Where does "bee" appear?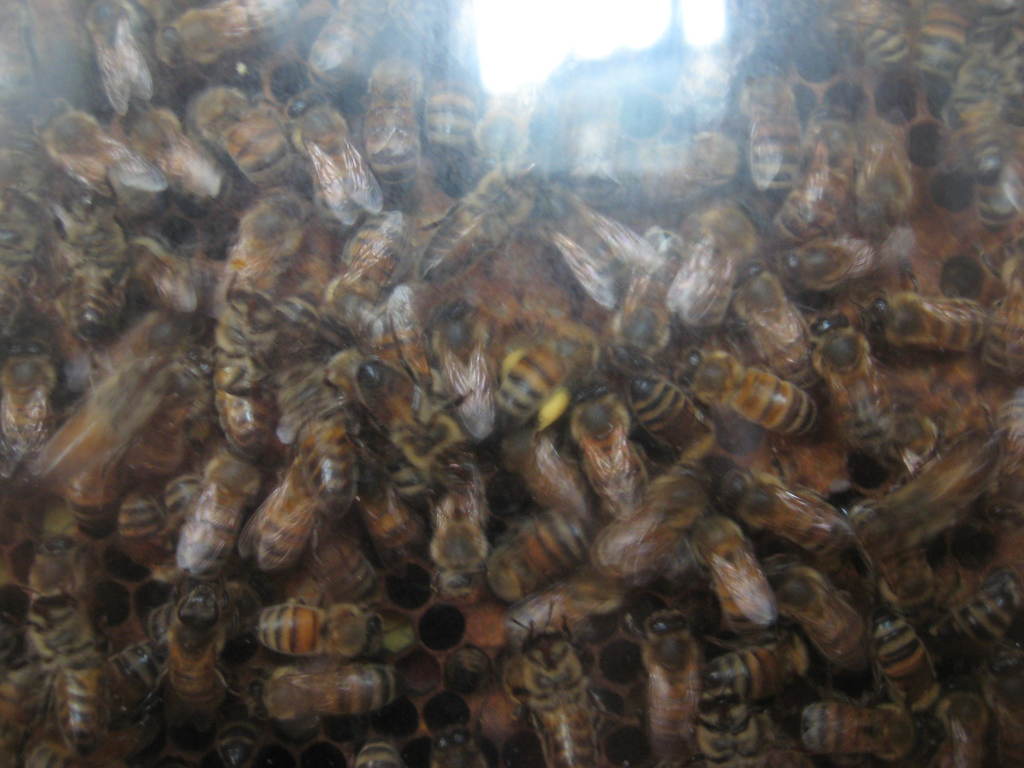
Appears at [left=259, top=182, right=332, bottom=310].
